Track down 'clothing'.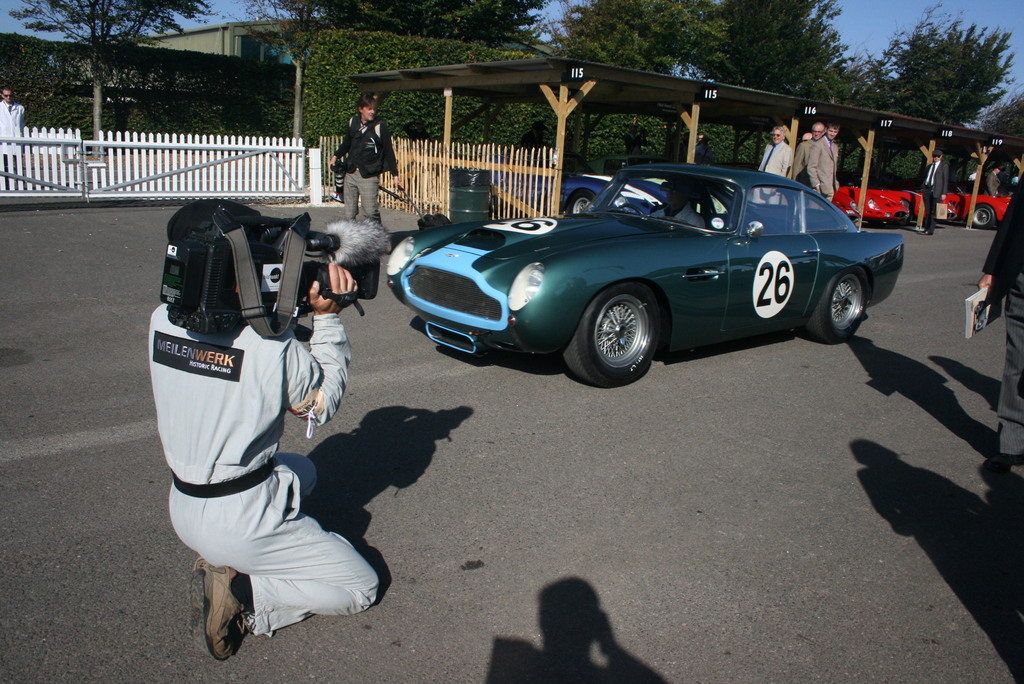
Tracked to crop(988, 175, 1023, 457).
